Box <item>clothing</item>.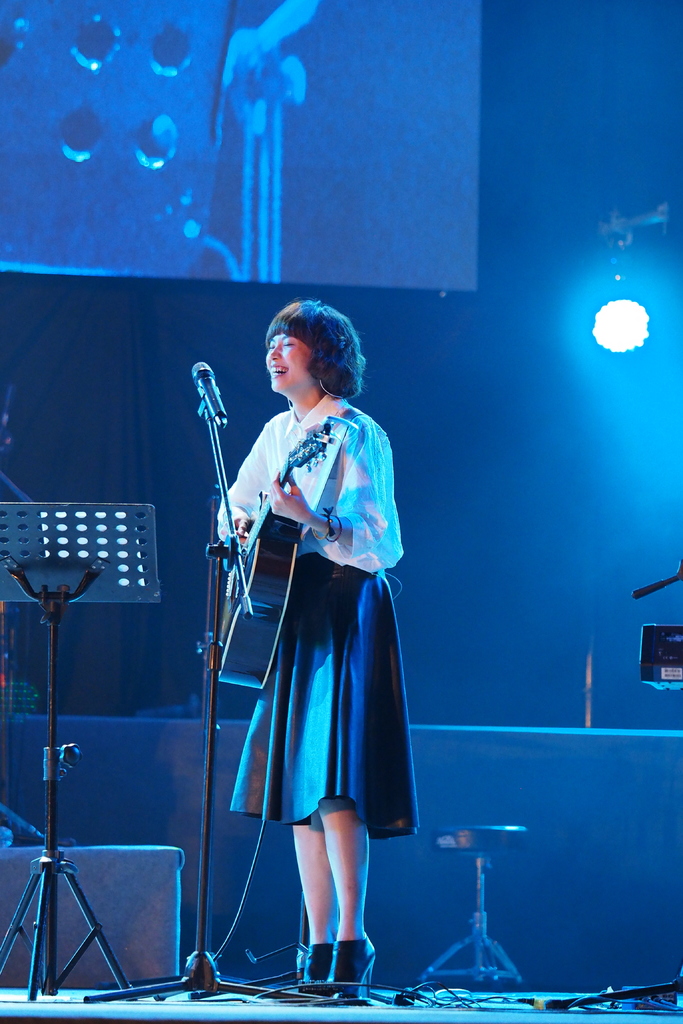
207 374 423 848.
